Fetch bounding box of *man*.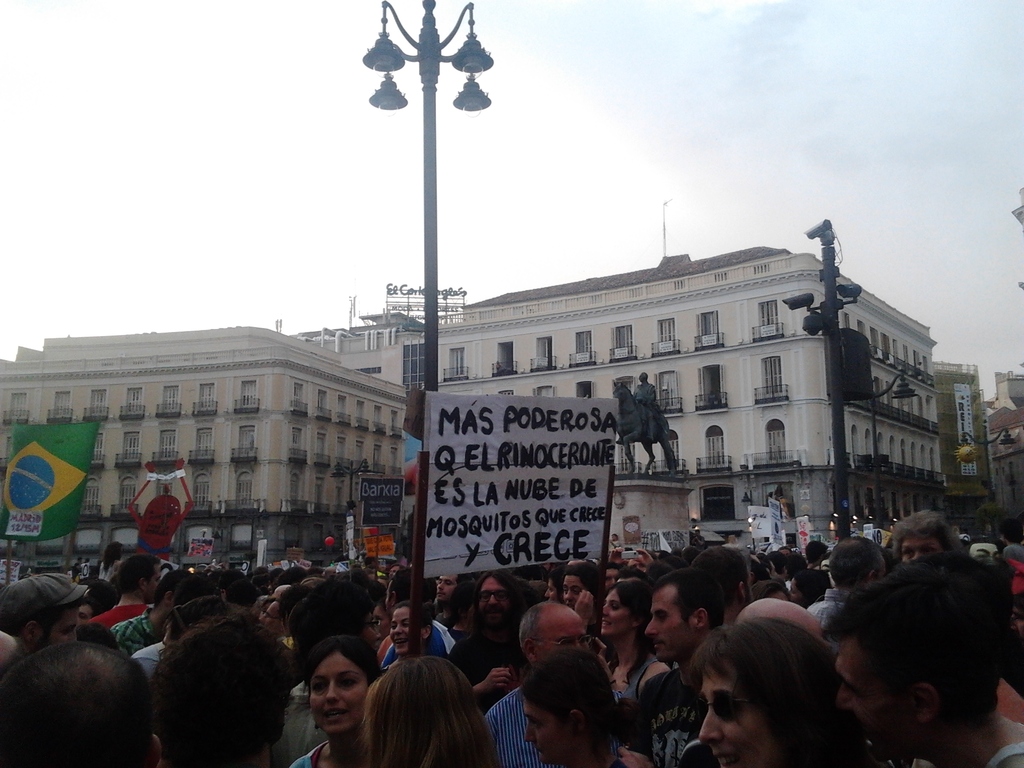
Bbox: select_region(615, 371, 676, 477).
